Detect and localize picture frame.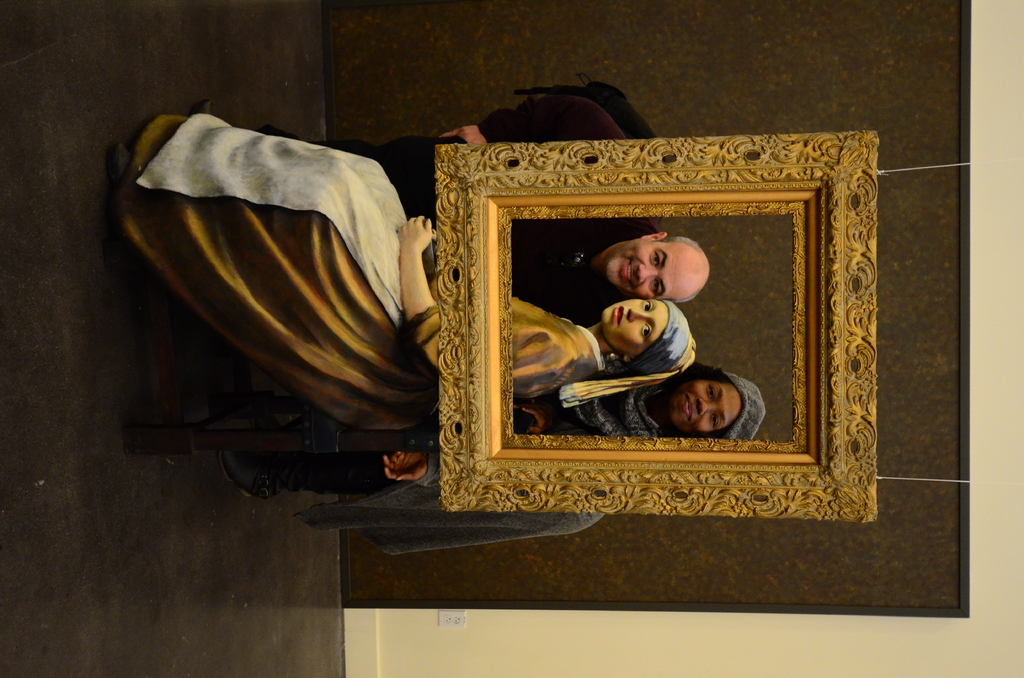
Localized at x1=429, y1=109, x2=847, y2=510.
